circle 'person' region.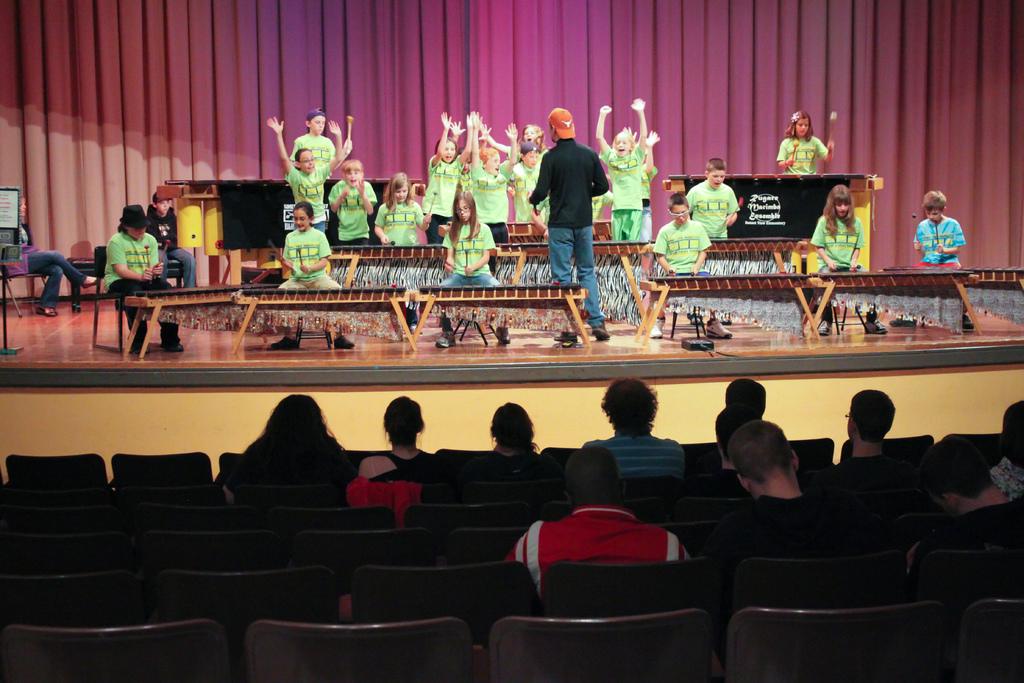
Region: Rect(687, 158, 742, 240).
